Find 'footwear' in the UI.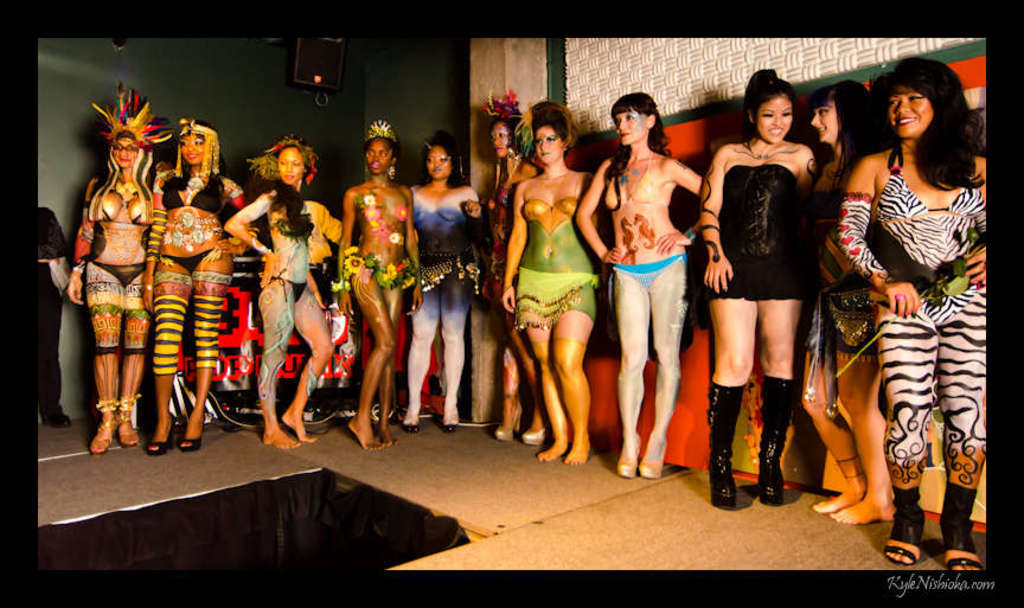
UI element at rect(705, 379, 747, 511).
